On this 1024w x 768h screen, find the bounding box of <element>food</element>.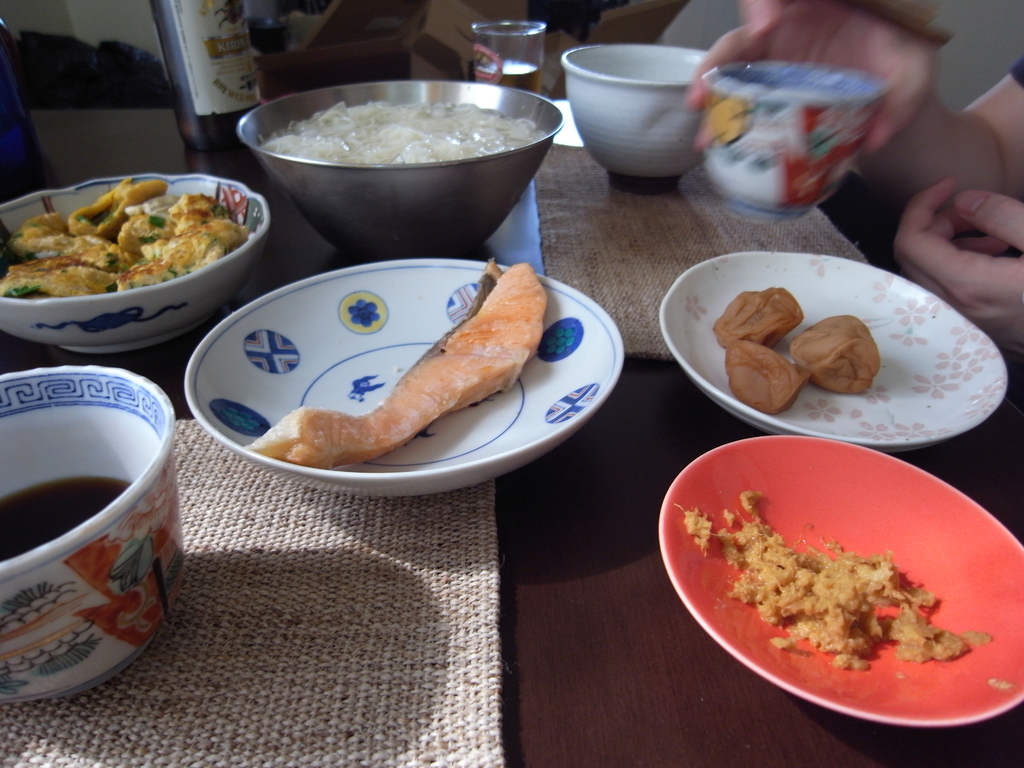
Bounding box: detection(259, 99, 547, 164).
